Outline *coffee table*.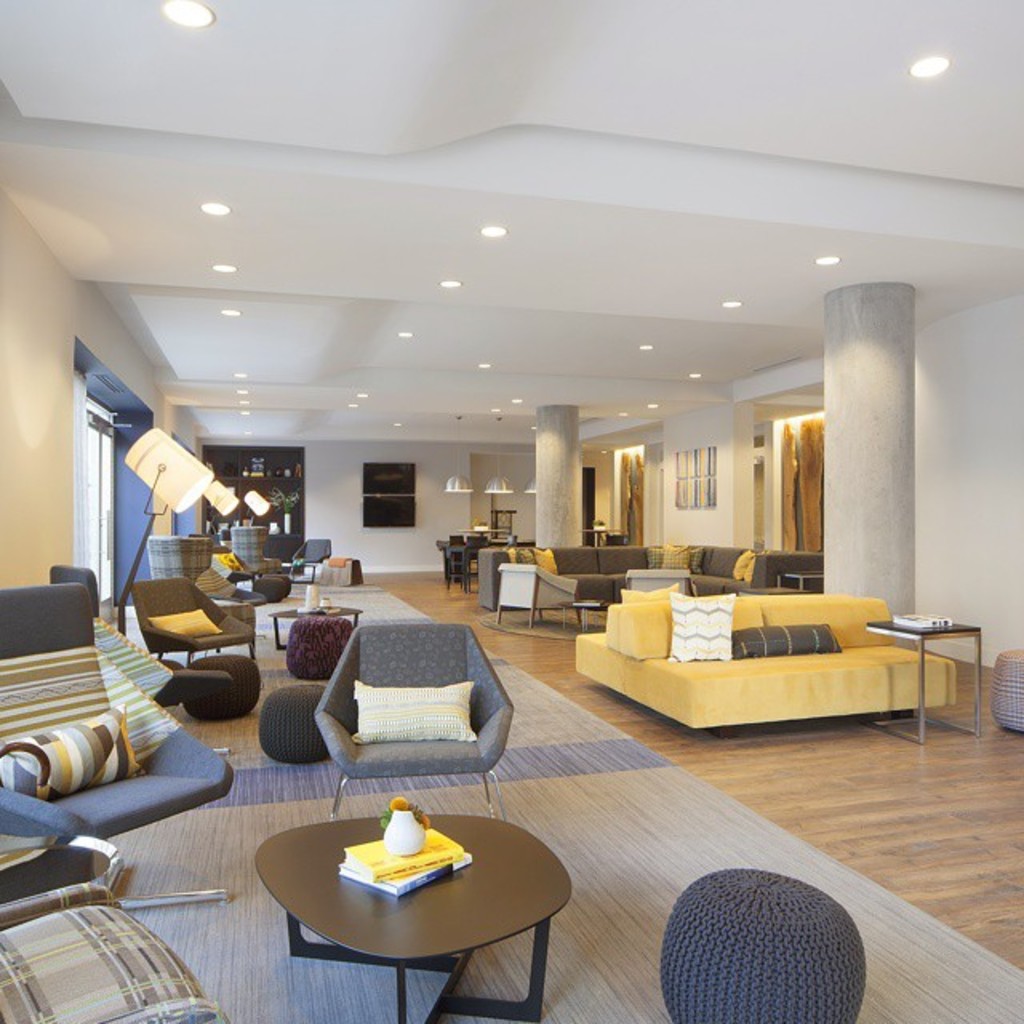
Outline: [862, 611, 982, 734].
